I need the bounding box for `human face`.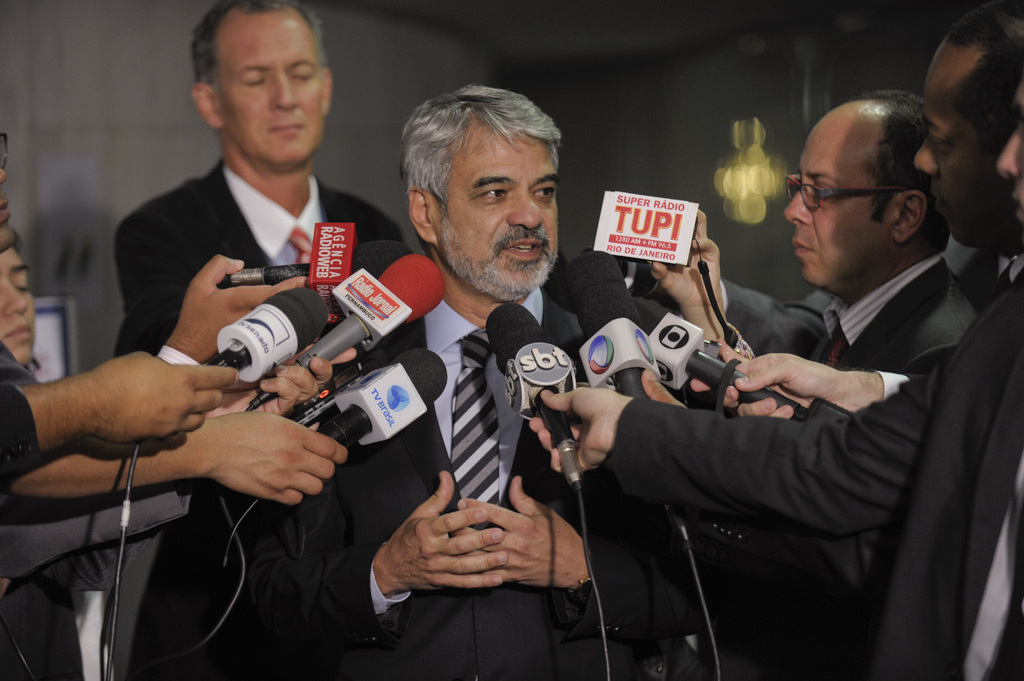
Here it is: 909:51:1007:239.
